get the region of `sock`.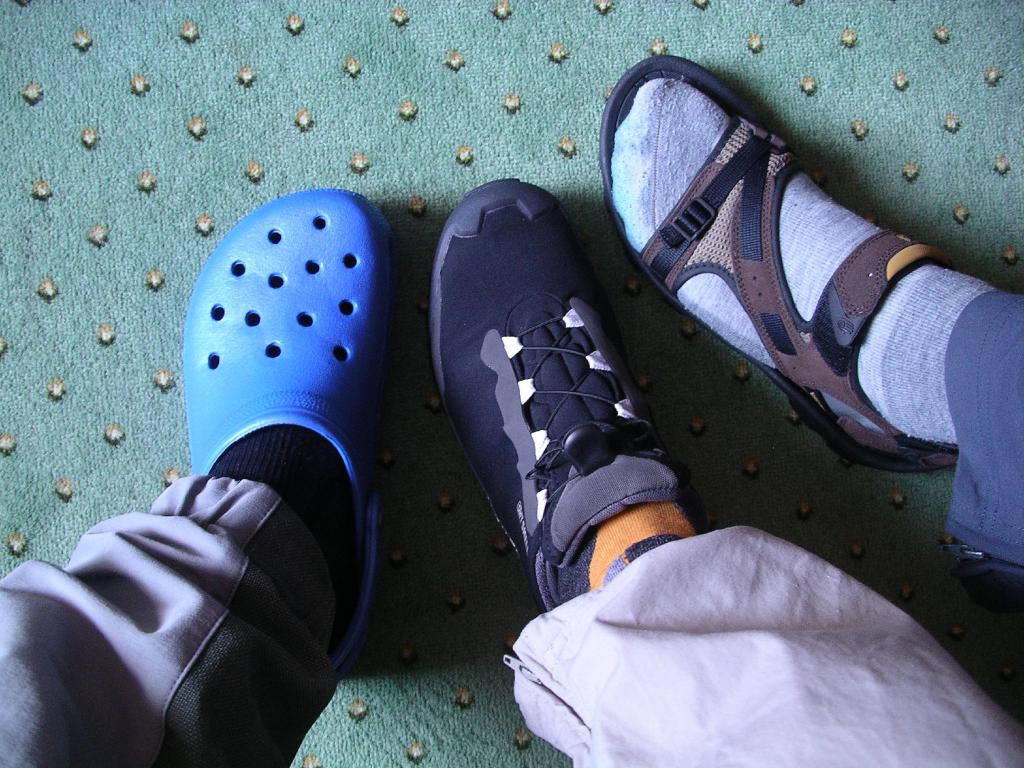
211/428/365/656.
